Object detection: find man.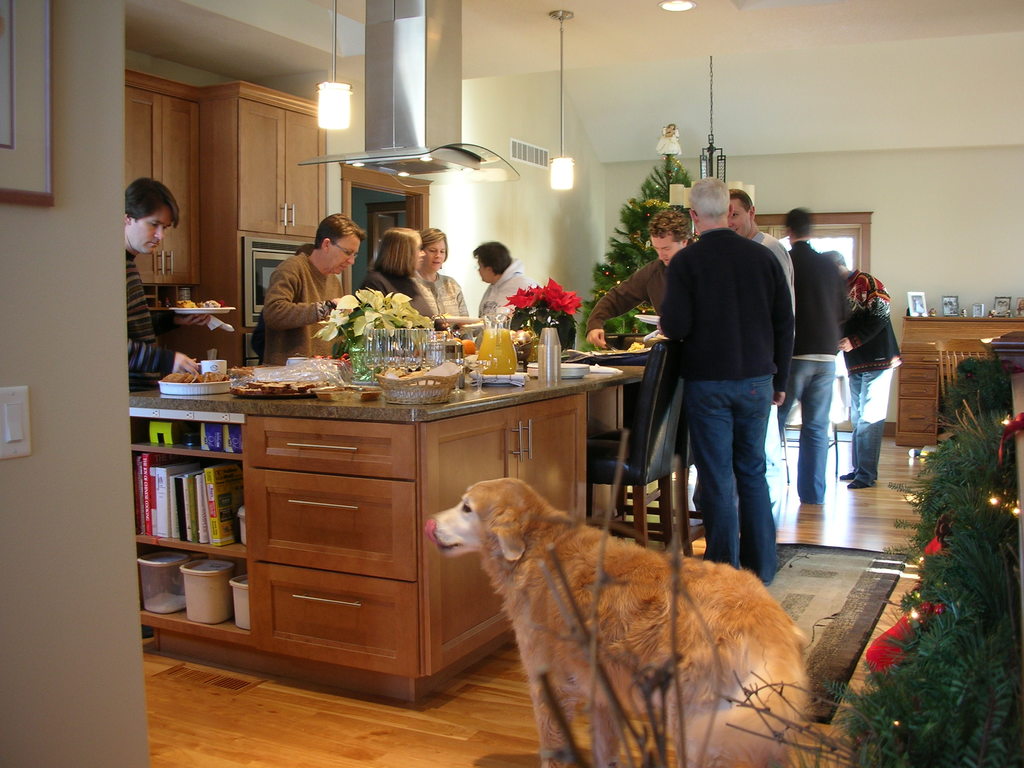
pyautogui.locateOnScreen(776, 207, 852, 502).
